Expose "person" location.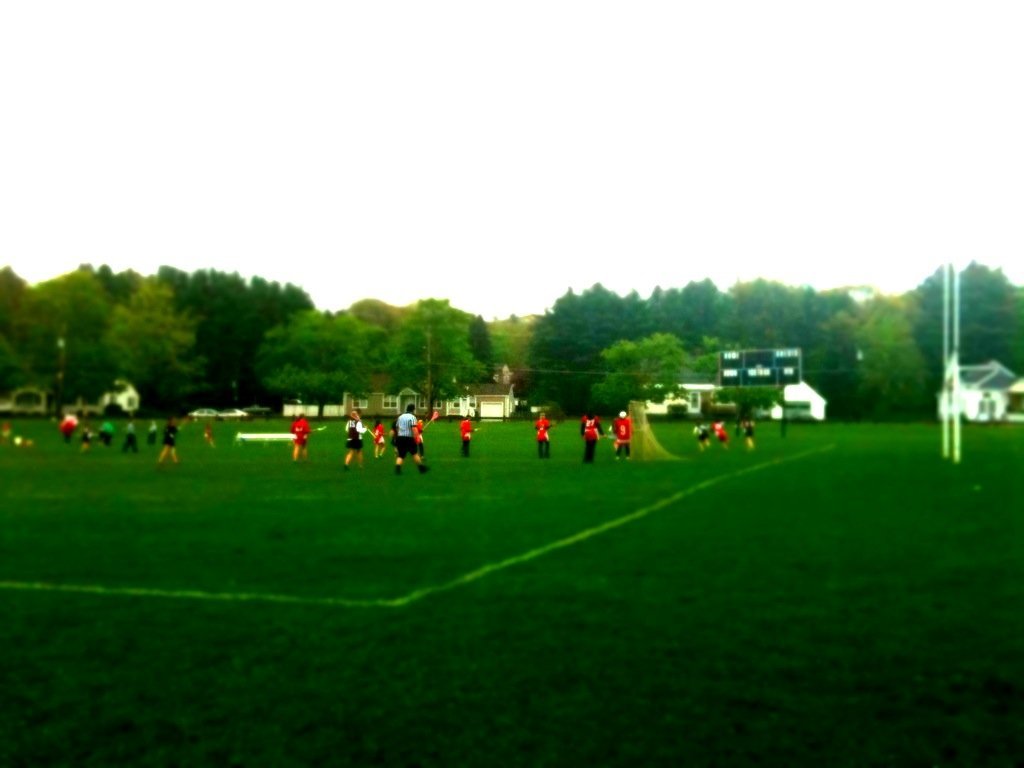
Exposed at (left=96, top=422, right=115, bottom=451).
